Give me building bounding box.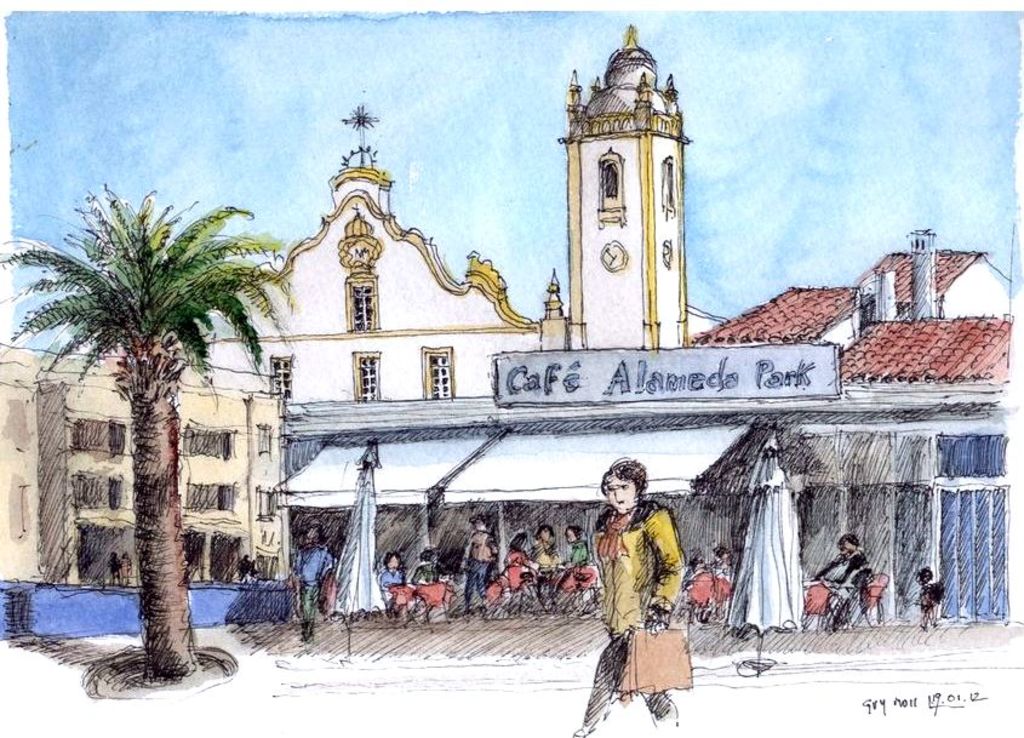
x1=191, y1=22, x2=725, y2=400.
